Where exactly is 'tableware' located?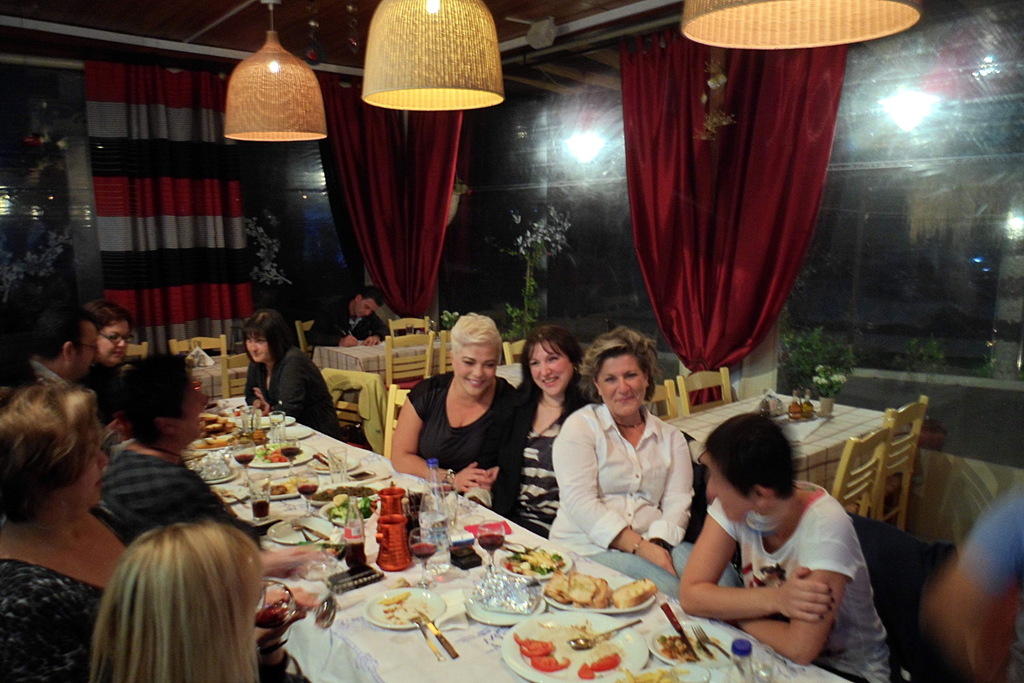
Its bounding box is [336,466,384,488].
